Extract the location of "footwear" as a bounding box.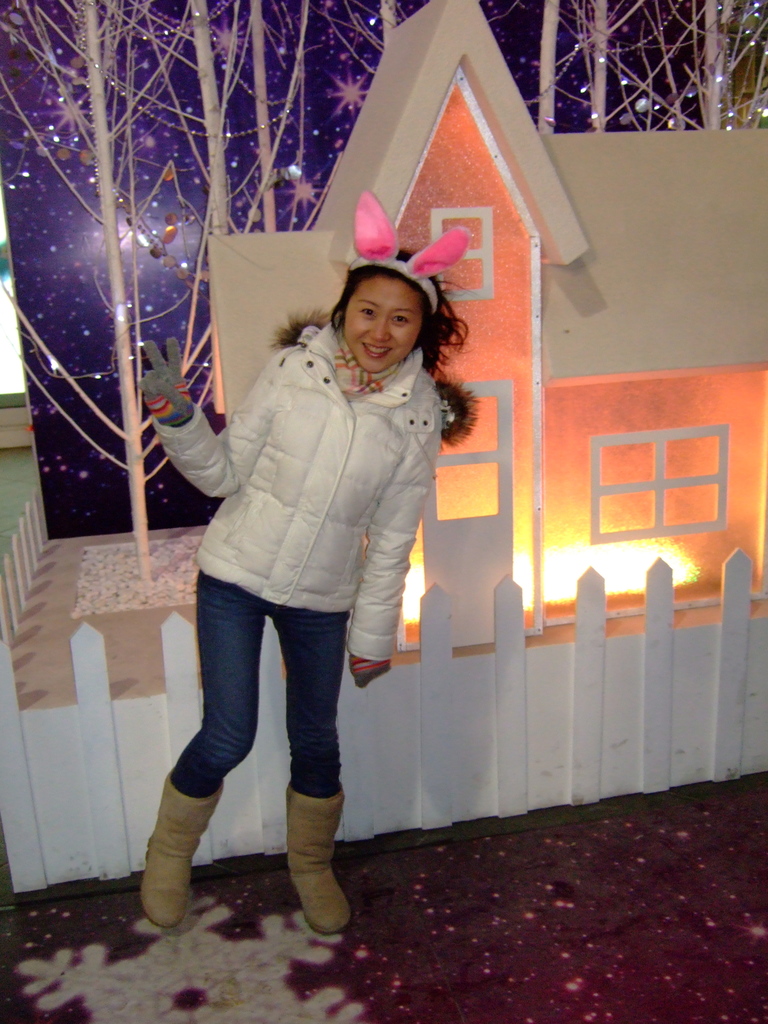
138/770/221/929.
